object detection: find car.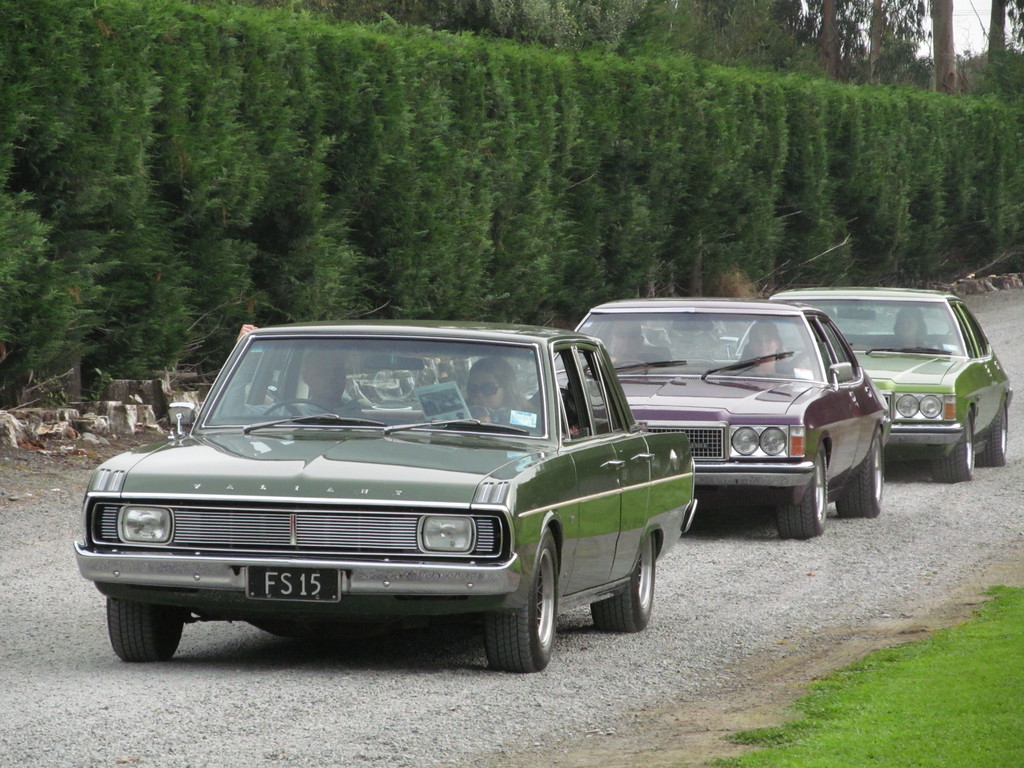
[529, 292, 892, 535].
